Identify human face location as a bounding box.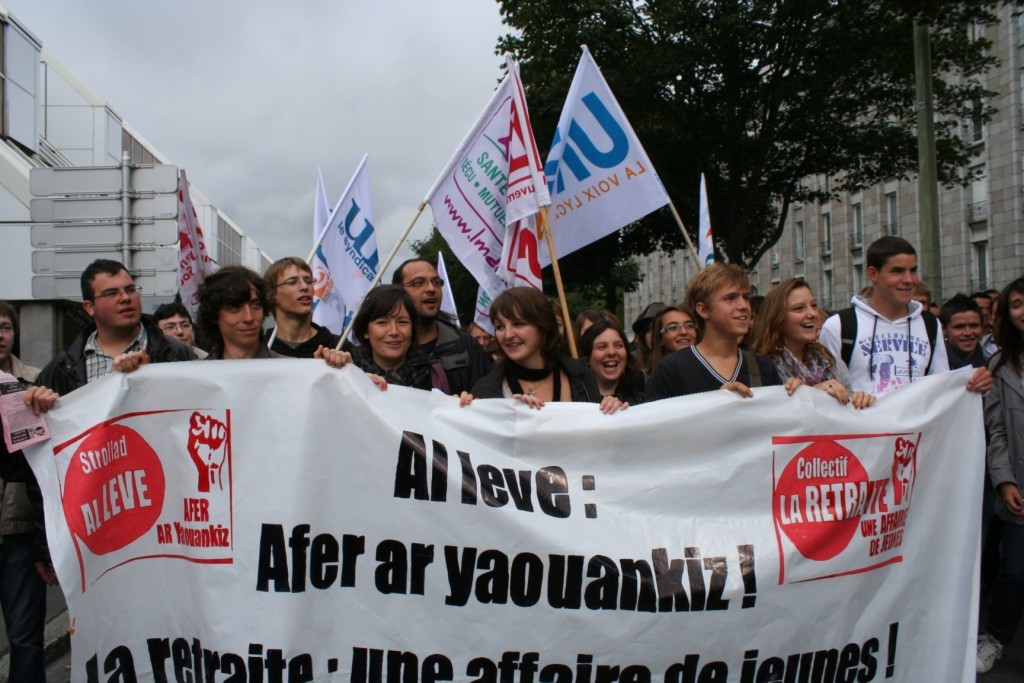
<region>663, 309, 699, 348</region>.
